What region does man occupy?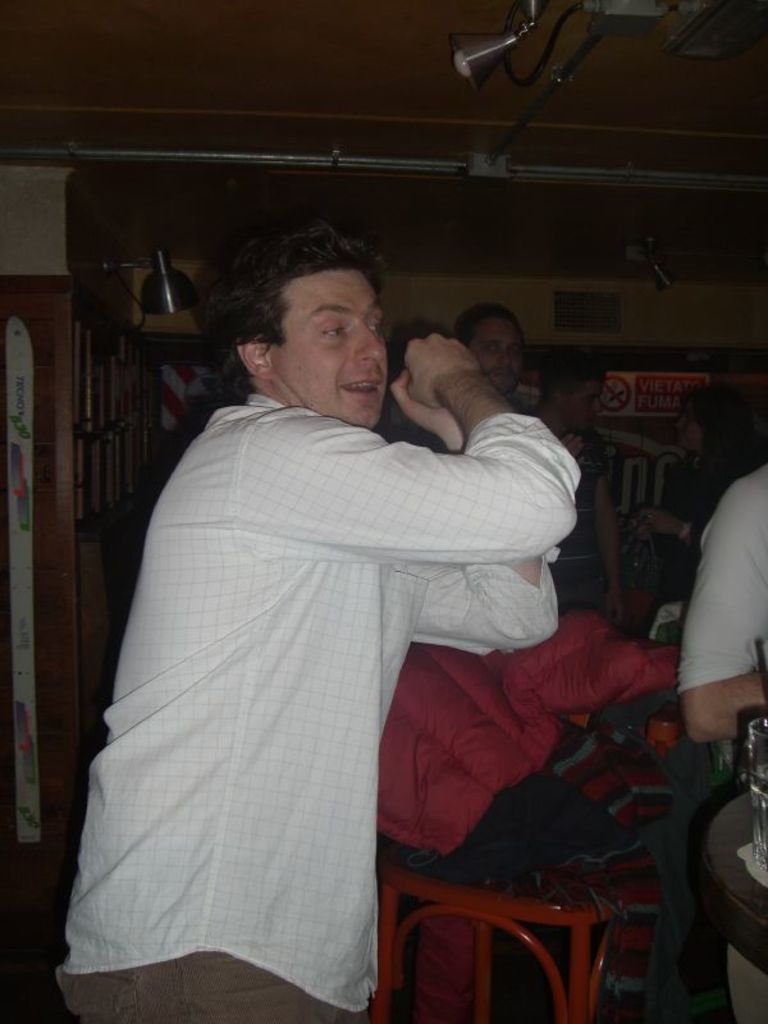
box=[470, 302, 529, 404].
